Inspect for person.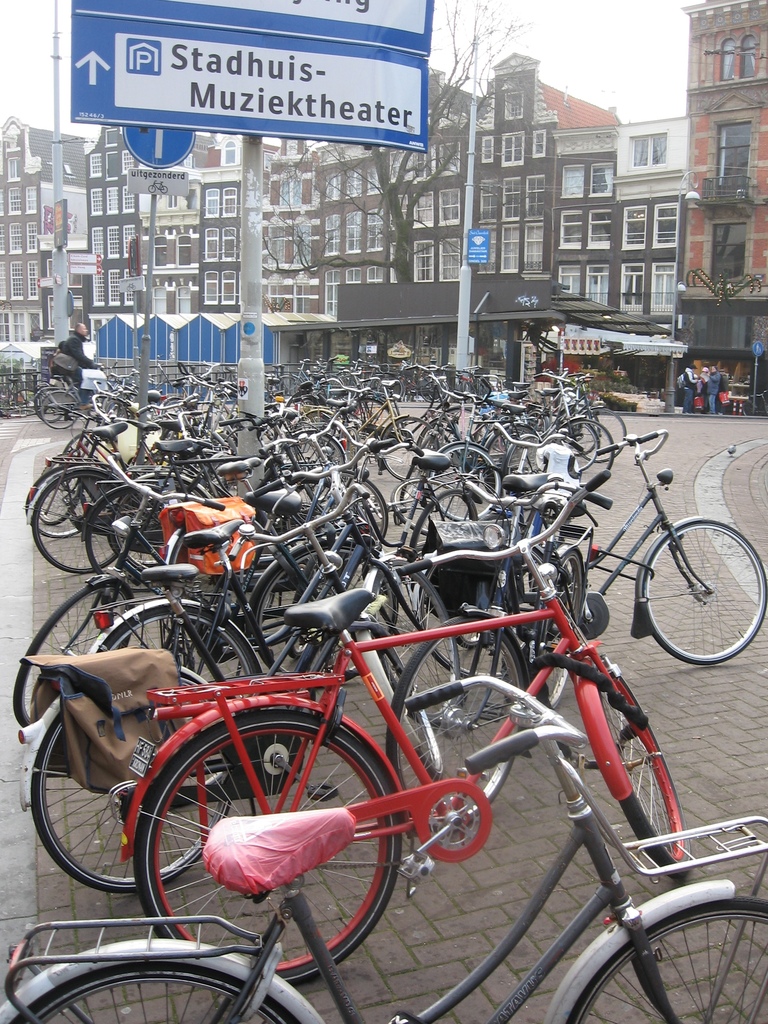
Inspection: bbox=[58, 321, 100, 405].
